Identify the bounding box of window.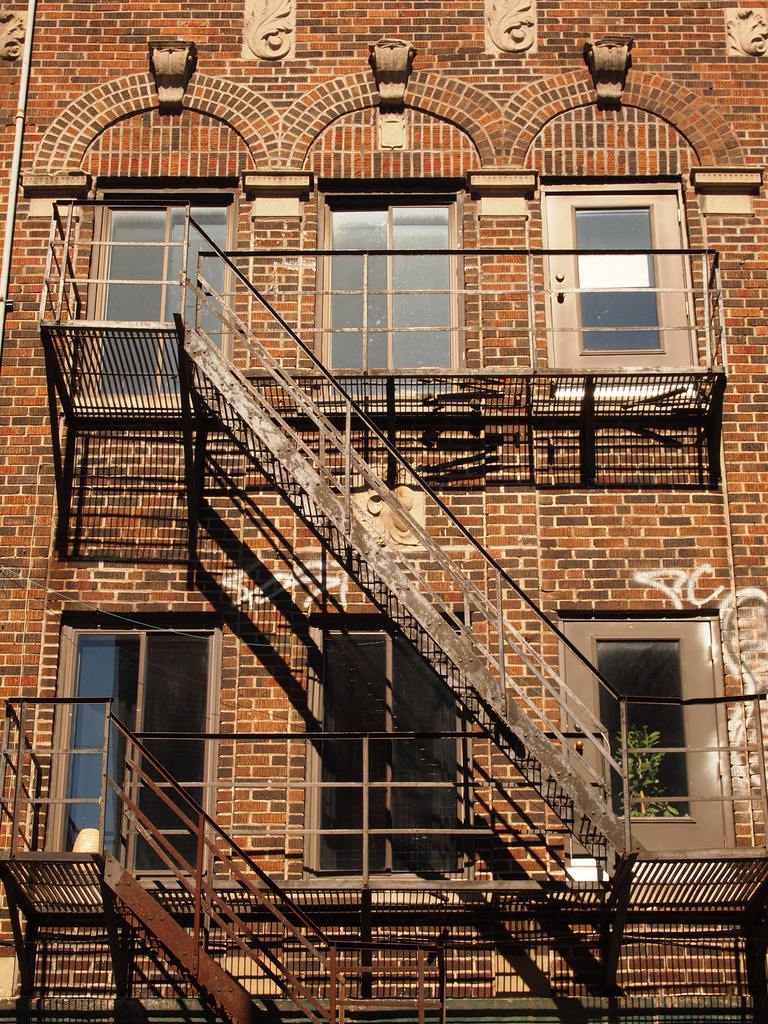
295, 612, 463, 888.
